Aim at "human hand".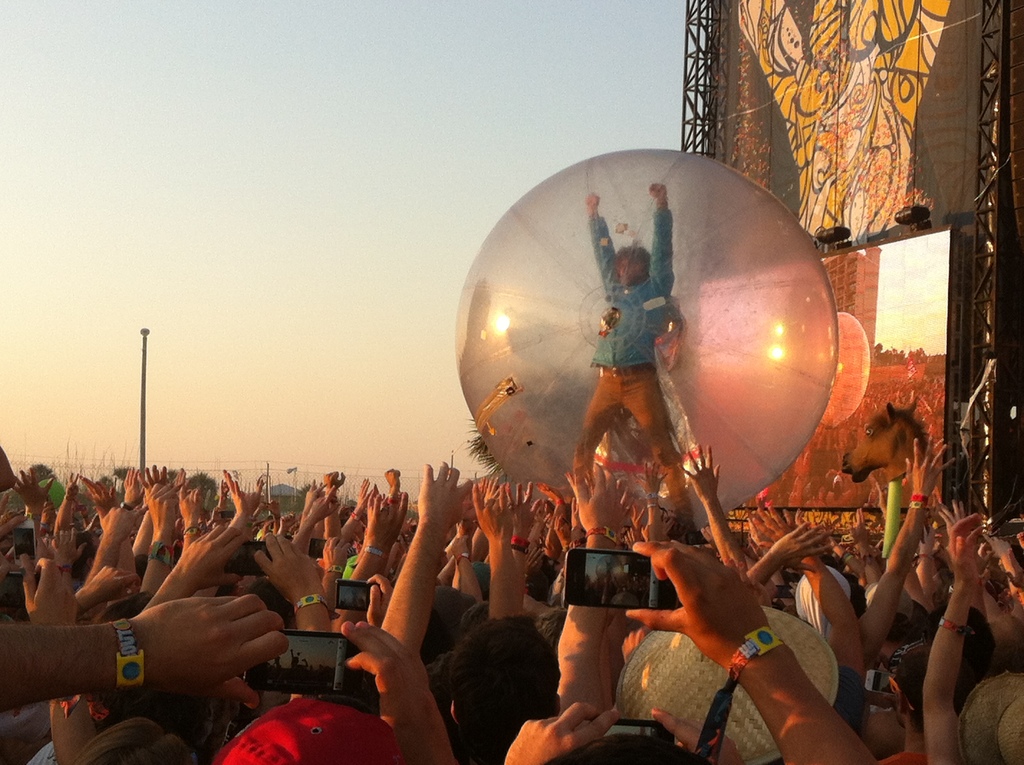
Aimed at 649:705:745:764.
